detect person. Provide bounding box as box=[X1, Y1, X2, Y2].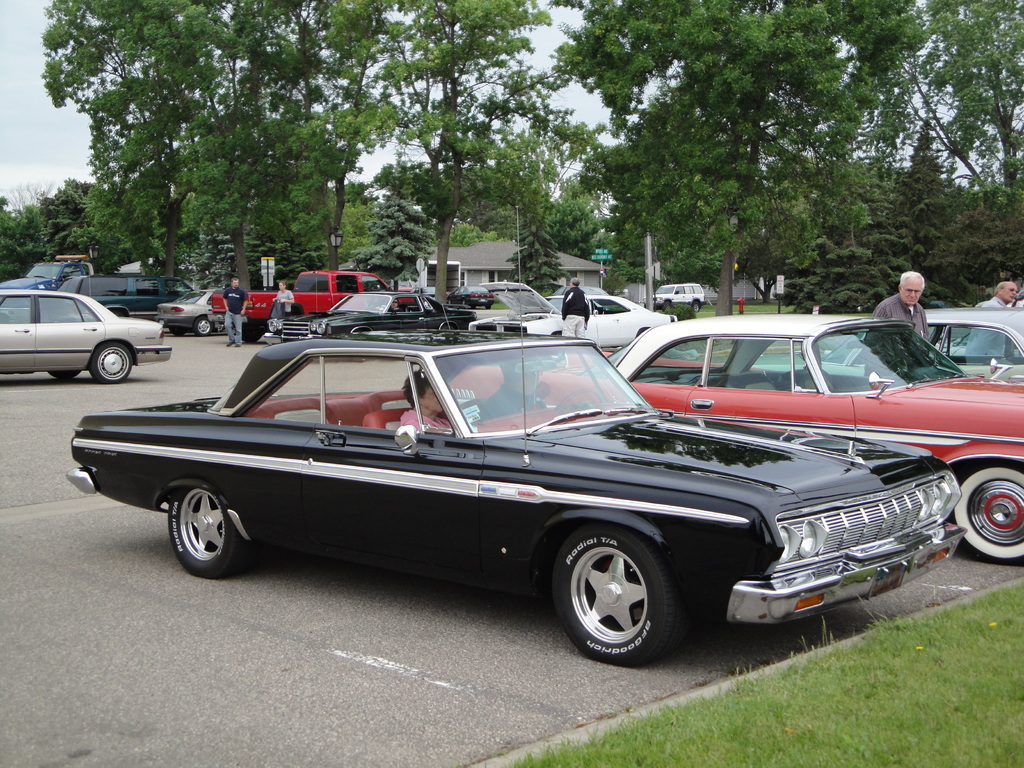
box=[872, 270, 930, 342].
